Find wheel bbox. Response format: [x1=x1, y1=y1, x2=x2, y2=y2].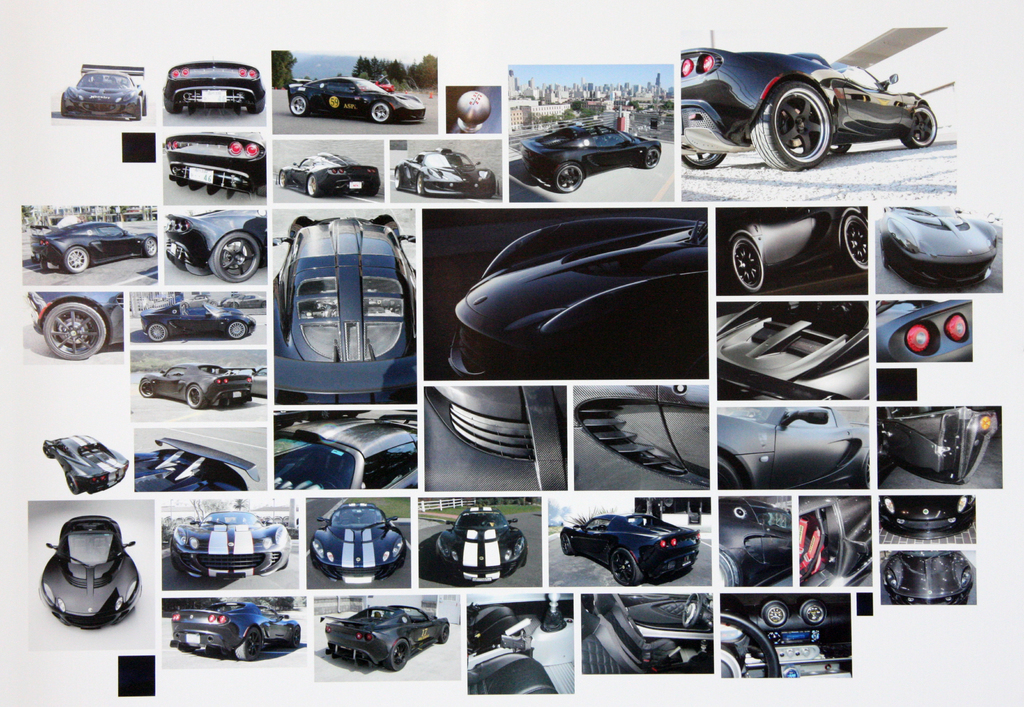
[x1=415, y1=172, x2=421, y2=195].
